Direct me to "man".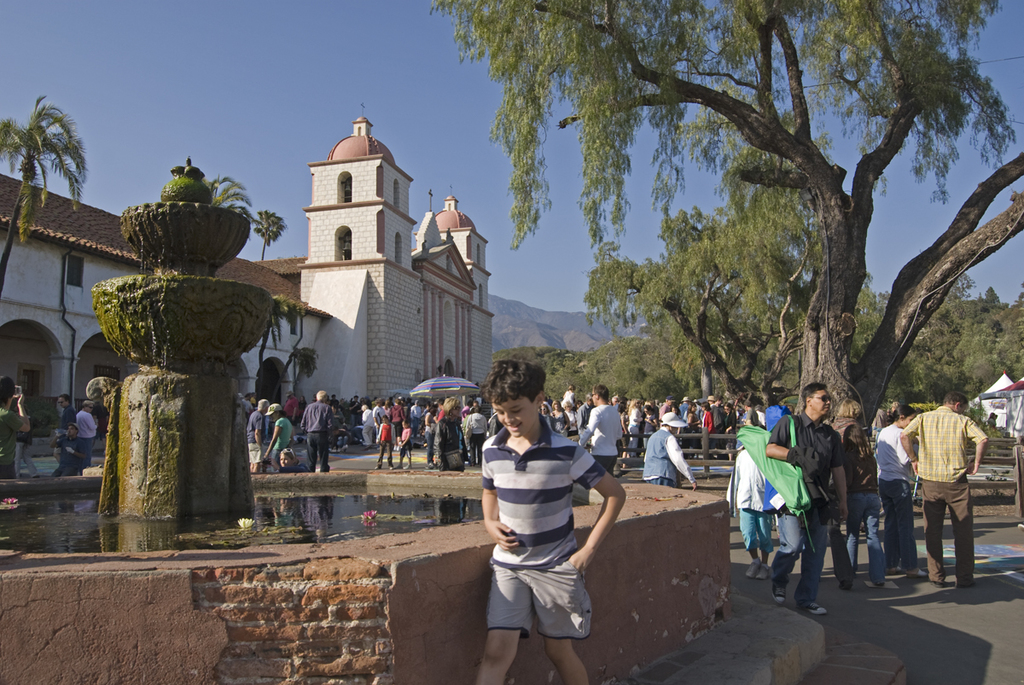
Direction: <bbox>486, 415, 503, 438</bbox>.
